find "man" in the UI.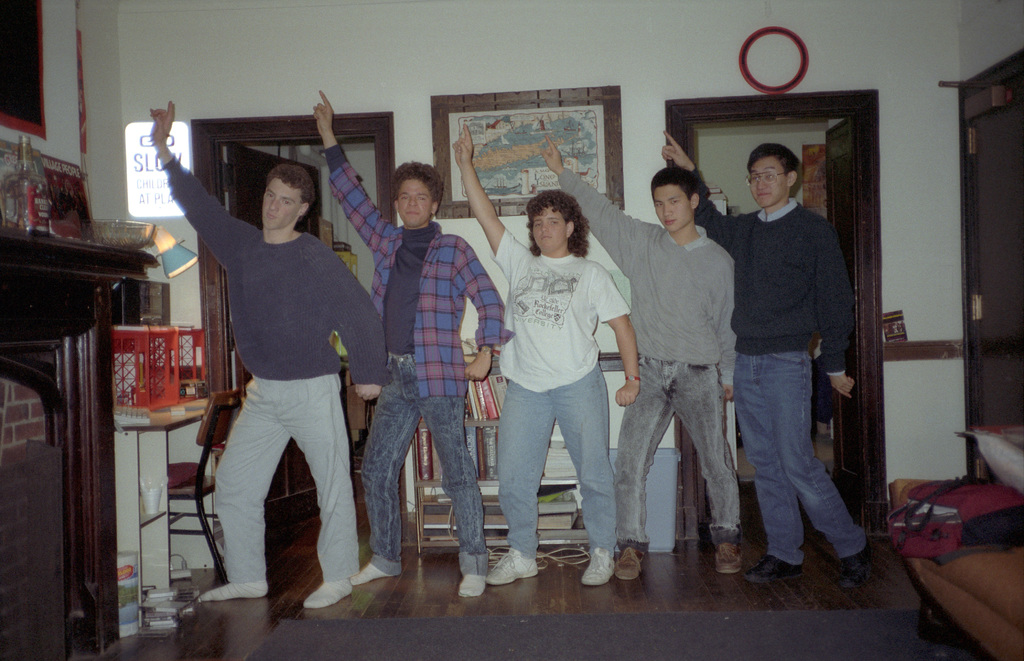
UI element at region(143, 99, 384, 608).
